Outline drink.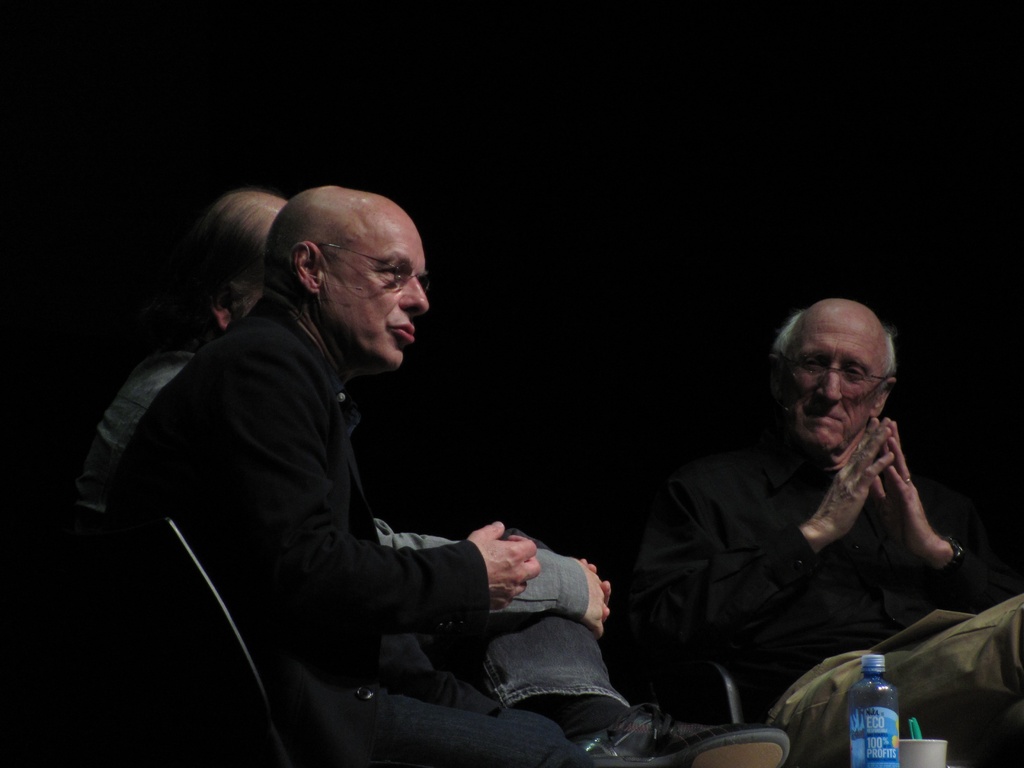
Outline: <box>848,654,902,767</box>.
